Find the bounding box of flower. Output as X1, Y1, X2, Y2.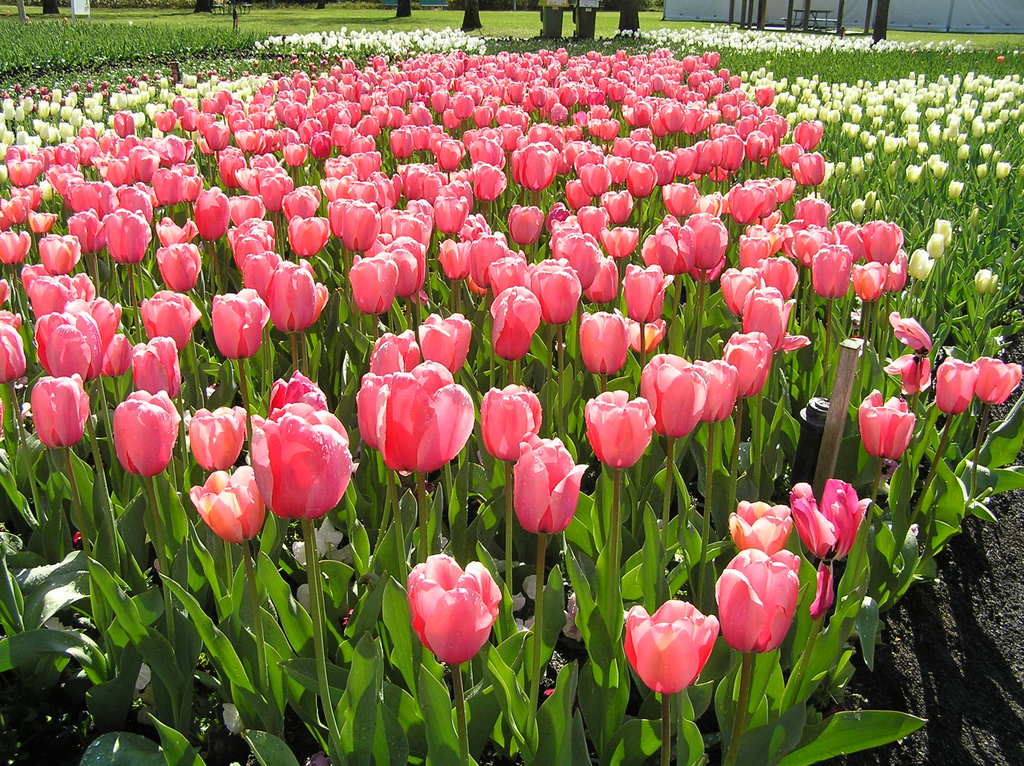
720, 546, 804, 651.
